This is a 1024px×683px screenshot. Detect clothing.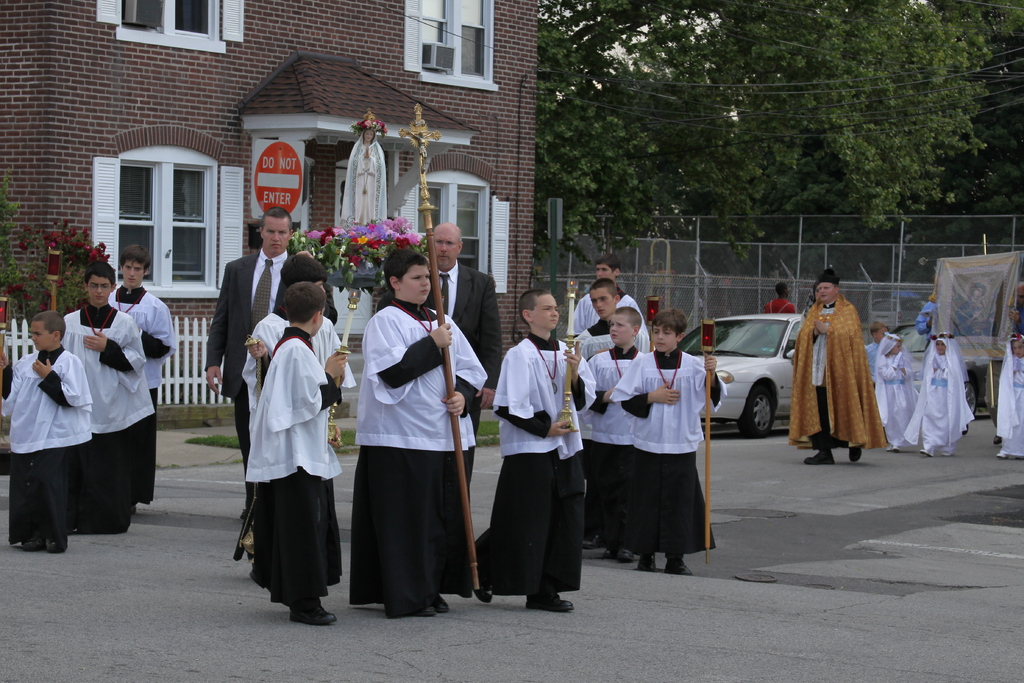
(200,250,342,444).
